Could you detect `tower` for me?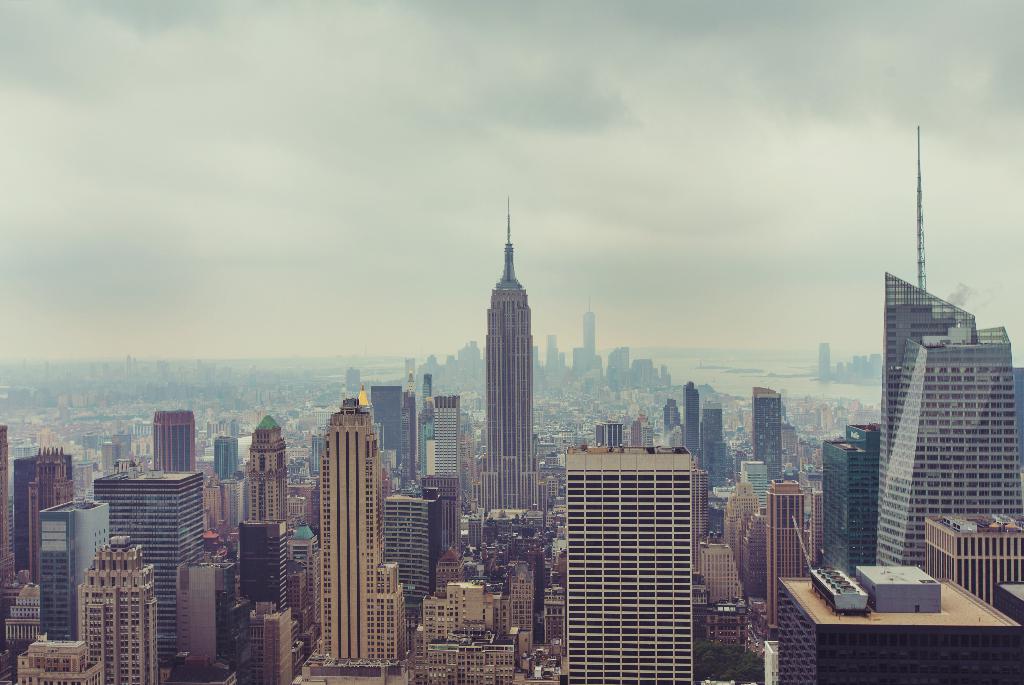
Detection result: (left=880, top=341, right=1023, bottom=571).
